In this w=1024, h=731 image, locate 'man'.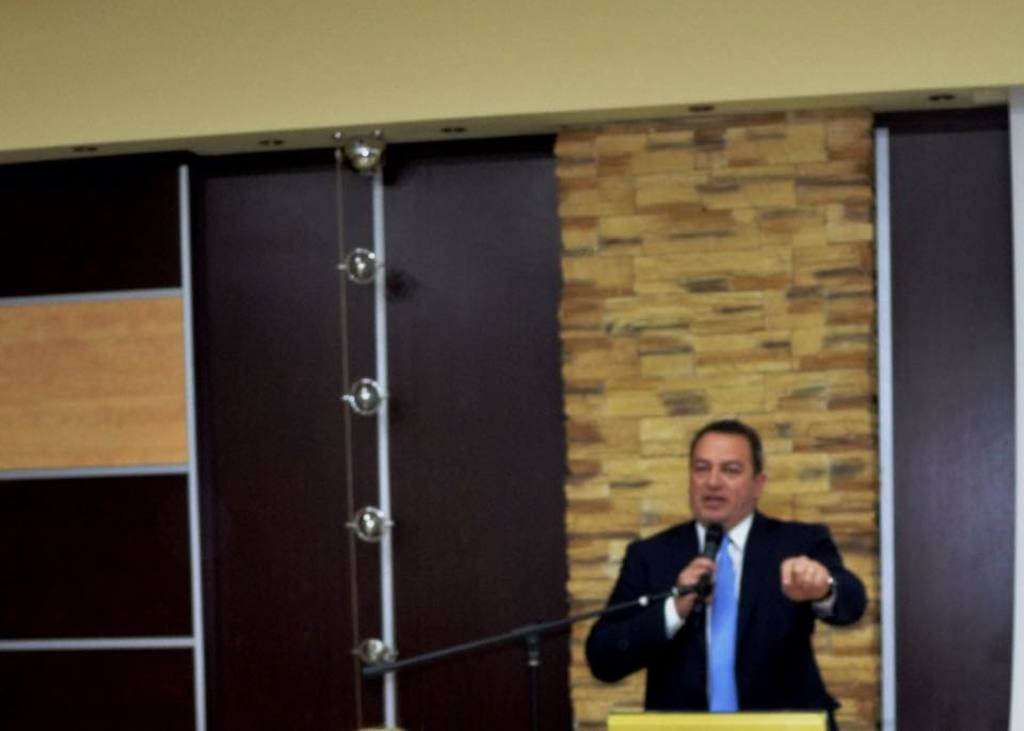
Bounding box: 608, 408, 855, 724.
